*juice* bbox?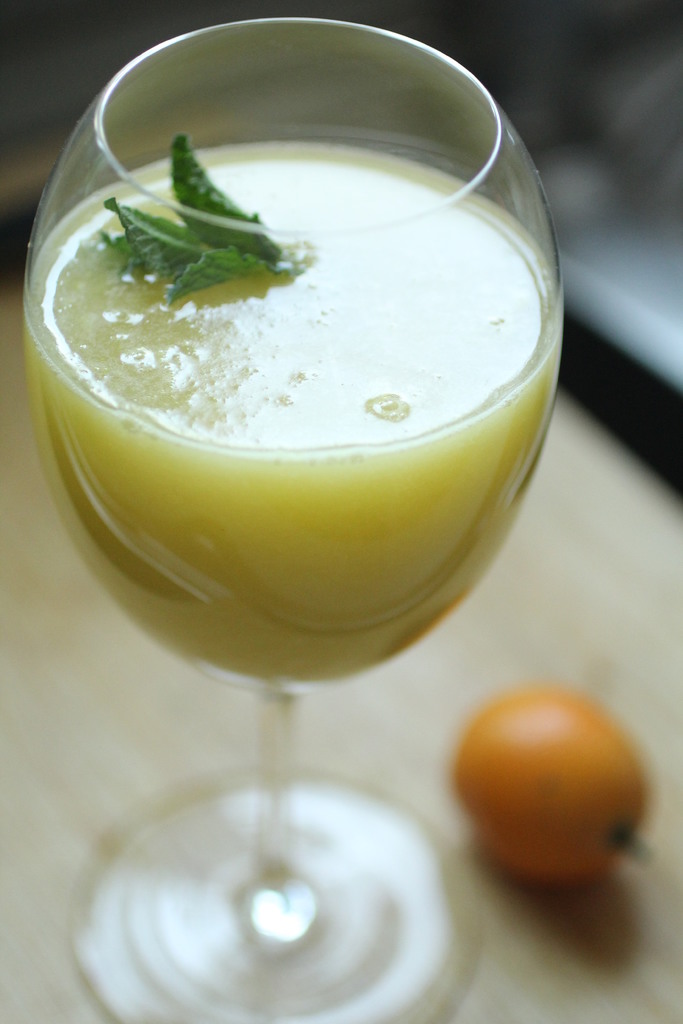
<bbox>14, 290, 580, 653</bbox>
